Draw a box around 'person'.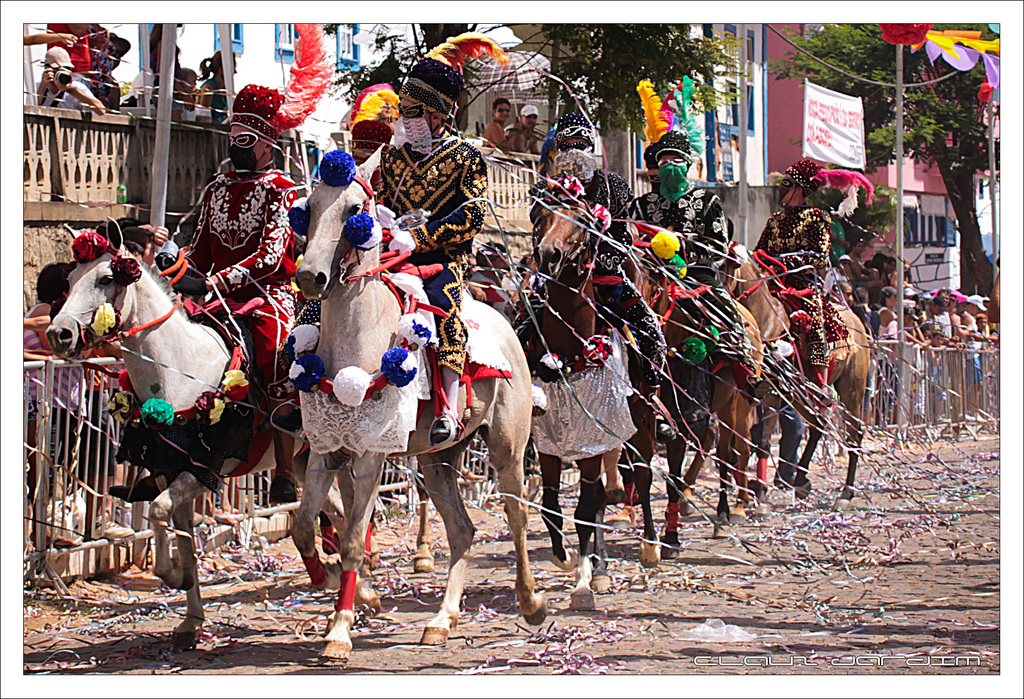
region(914, 293, 935, 350).
